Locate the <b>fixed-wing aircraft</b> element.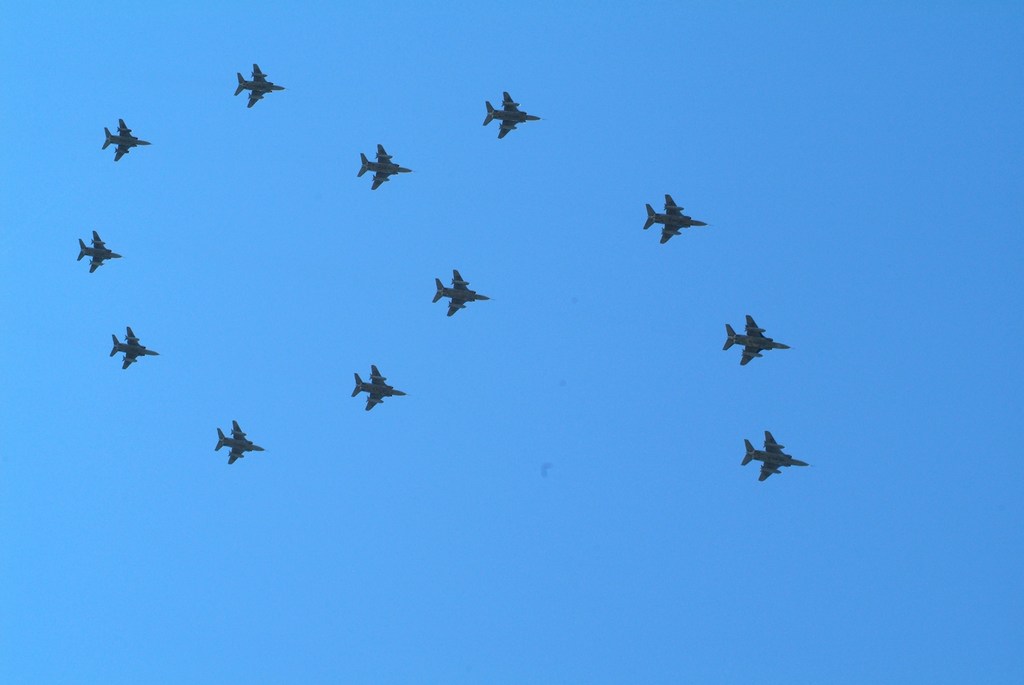
Element bbox: crop(430, 268, 488, 322).
